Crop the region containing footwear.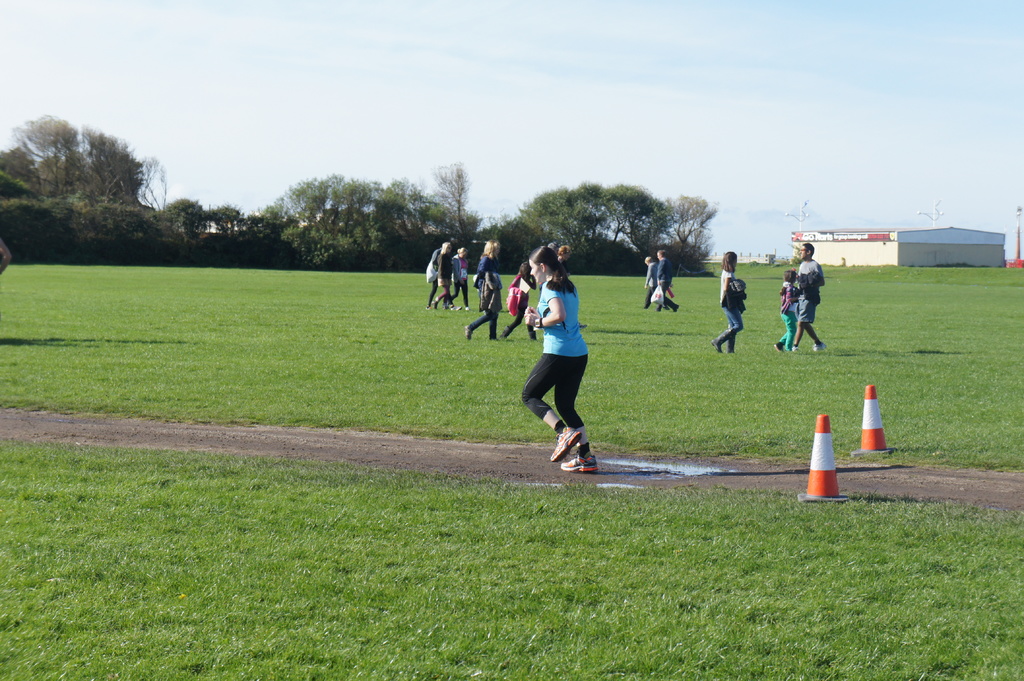
Crop region: [left=812, top=338, right=829, bottom=351].
